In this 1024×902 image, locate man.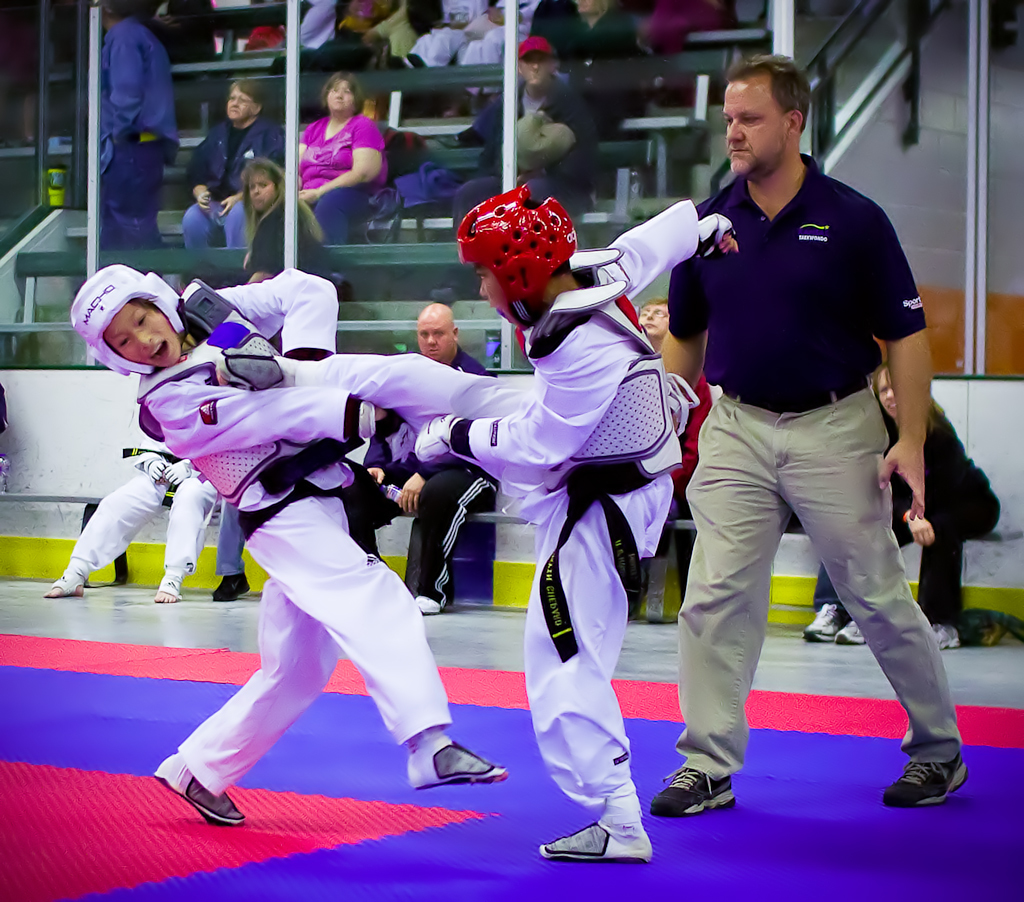
Bounding box: l=337, t=303, r=491, b=615.
